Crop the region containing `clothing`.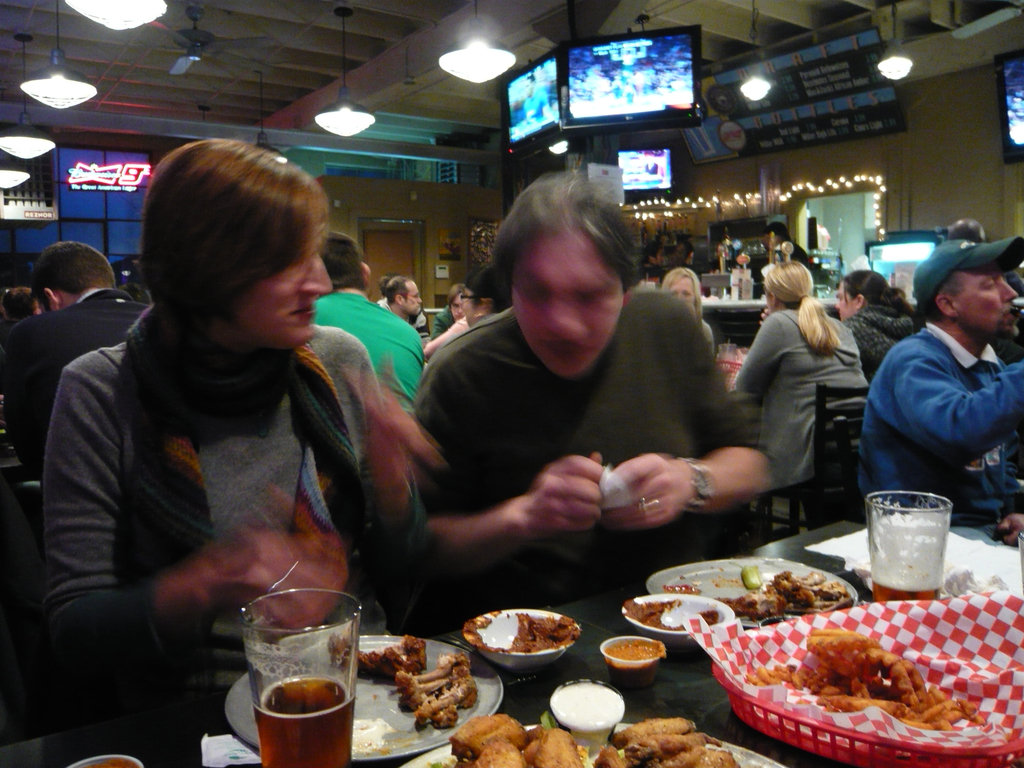
Crop region: bbox=(38, 293, 421, 737).
